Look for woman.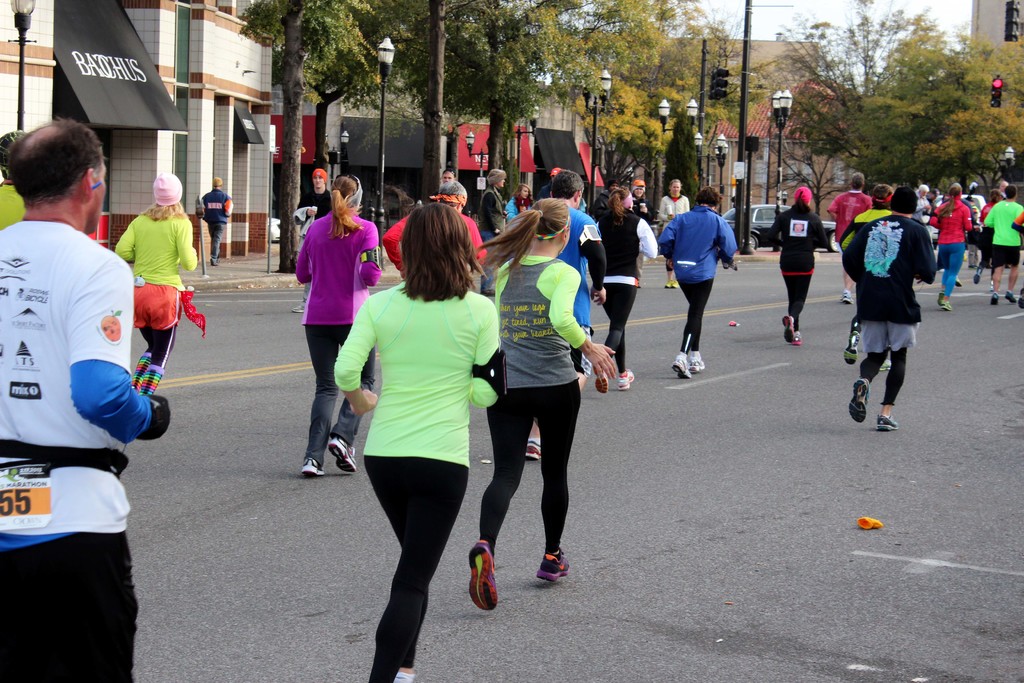
Found: bbox=[344, 197, 492, 666].
